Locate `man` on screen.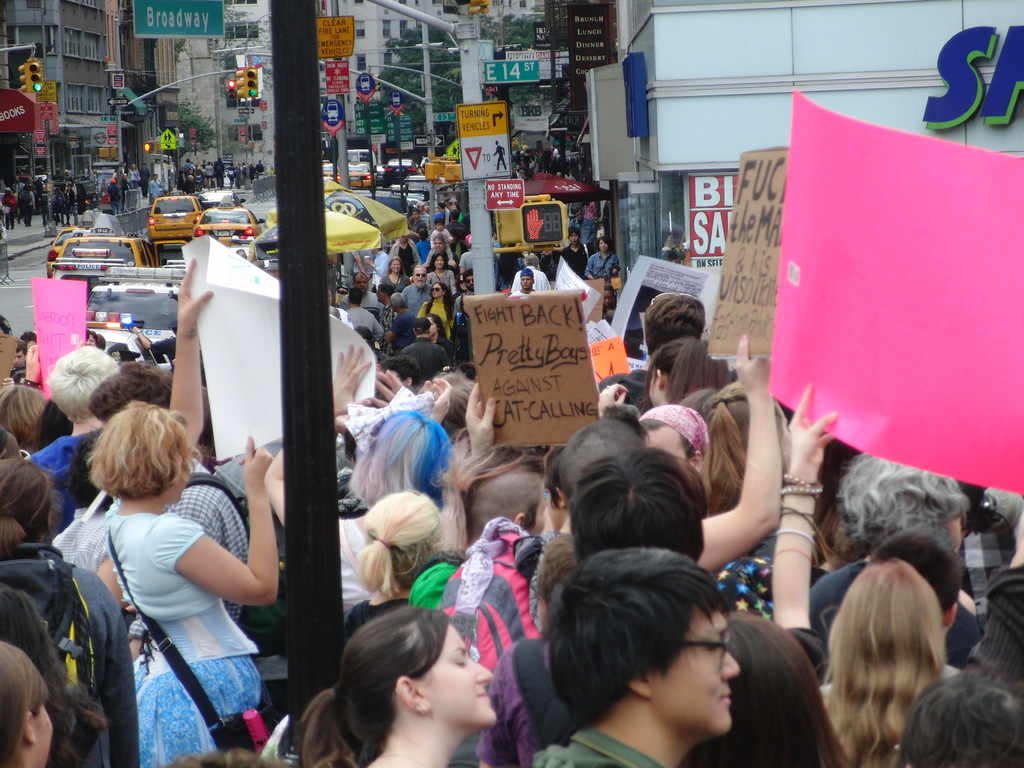
On screen at x1=593, y1=284, x2=718, y2=414.
